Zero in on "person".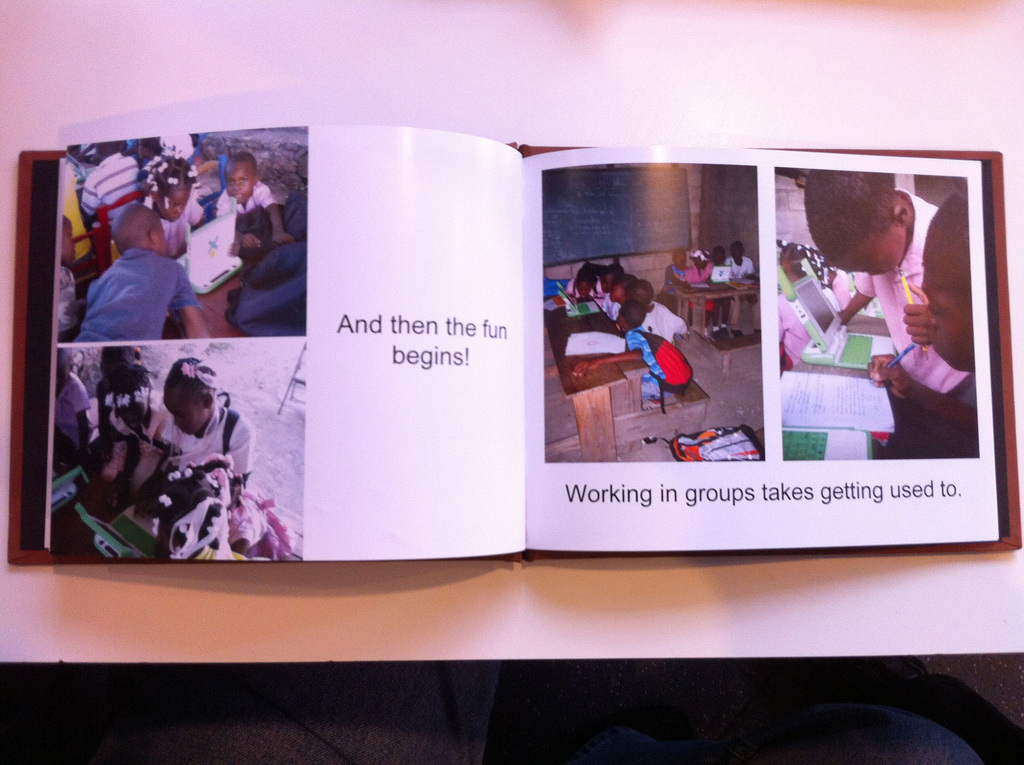
Zeroed in: pyautogui.locateOnScreen(567, 263, 605, 307).
